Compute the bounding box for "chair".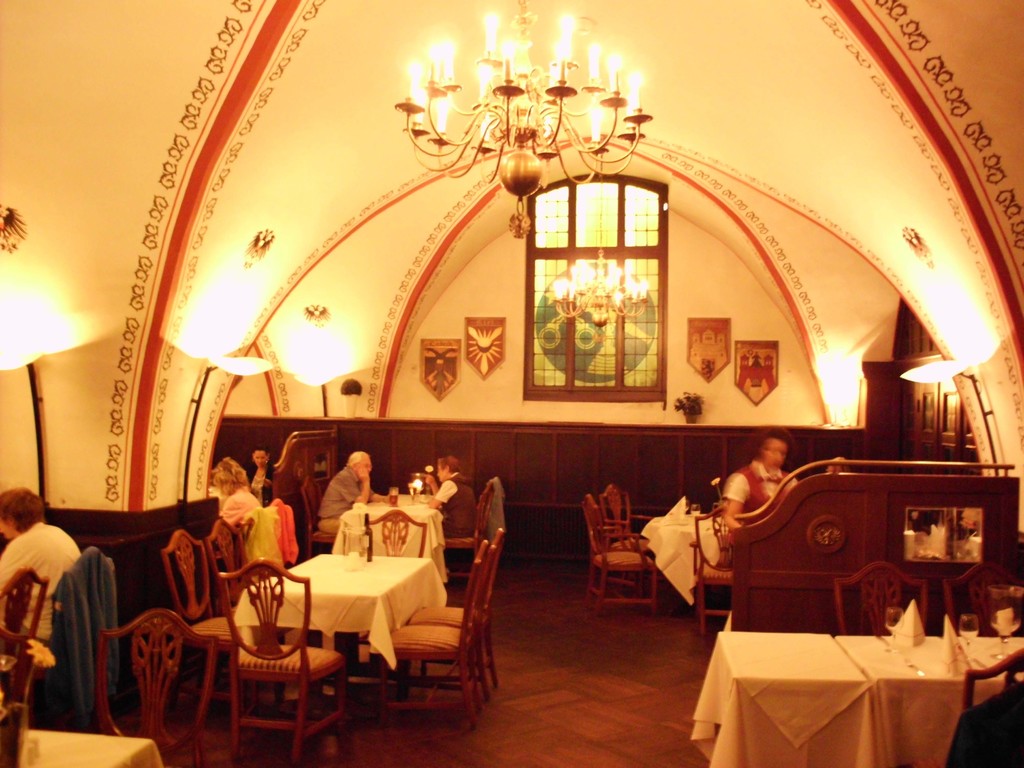
[x1=0, y1=627, x2=39, y2=706].
